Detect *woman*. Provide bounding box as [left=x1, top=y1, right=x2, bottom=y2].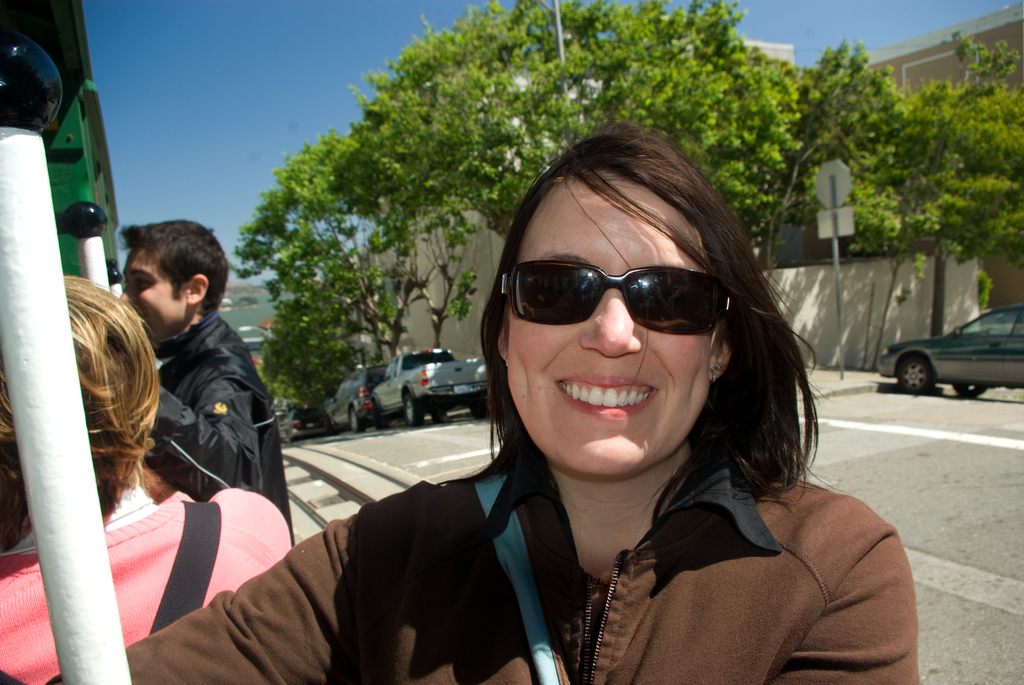
[left=44, top=120, right=918, bottom=684].
